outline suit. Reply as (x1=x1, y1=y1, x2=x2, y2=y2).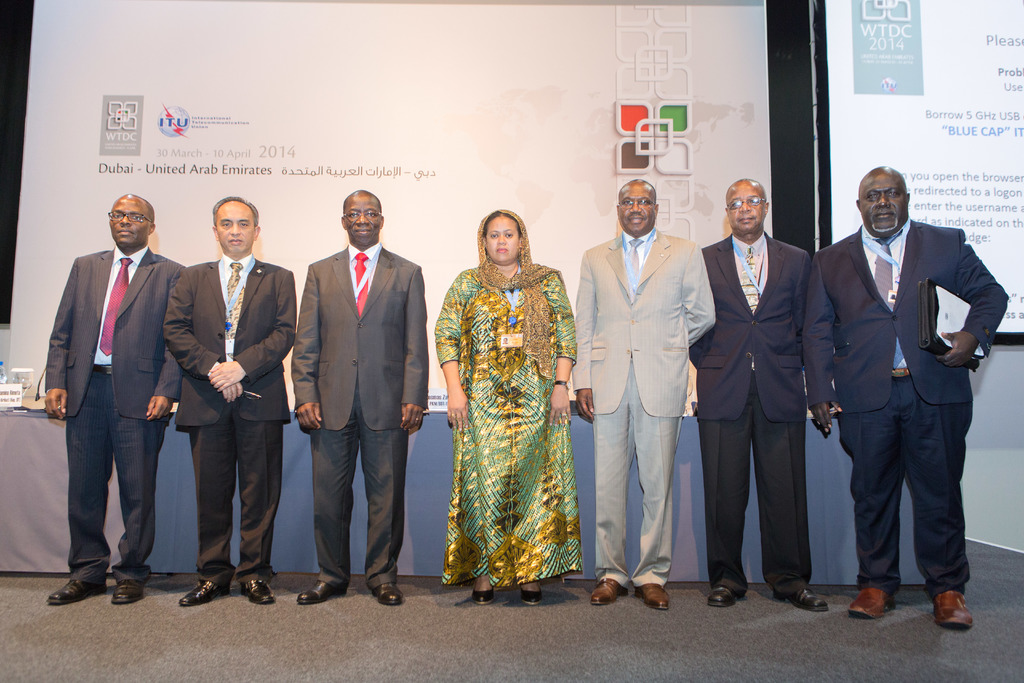
(x1=45, y1=248, x2=189, y2=589).
